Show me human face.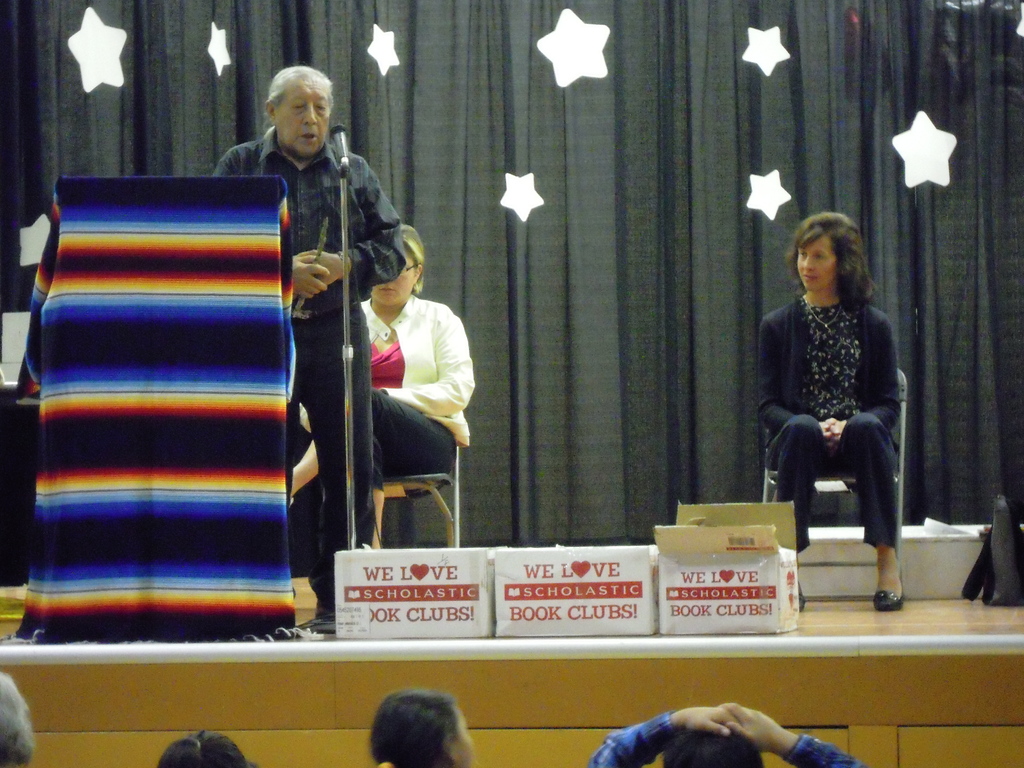
human face is here: box(369, 252, 417, 309).
